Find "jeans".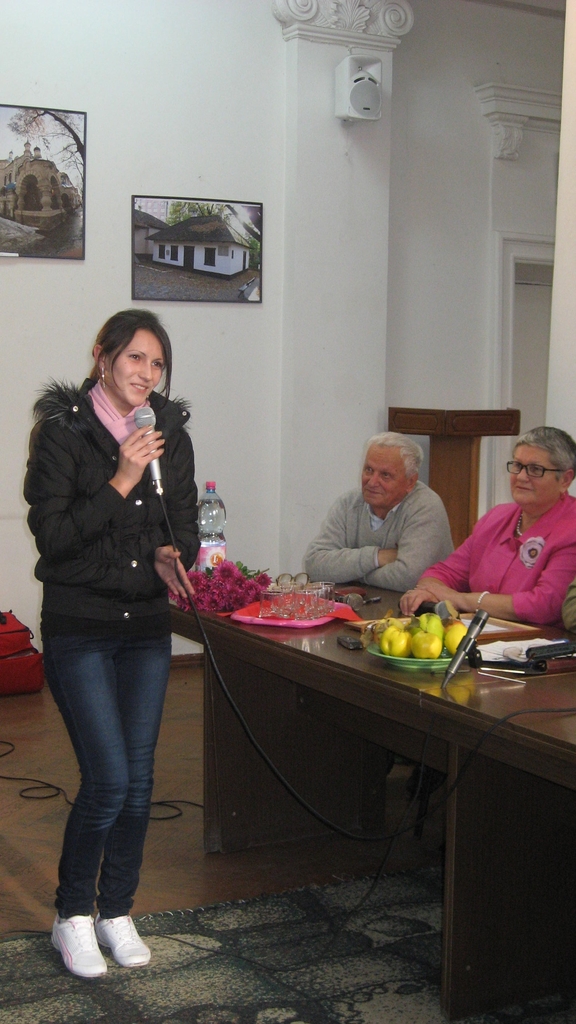
[x1=46, y1=641, x2=173, y2=922].
